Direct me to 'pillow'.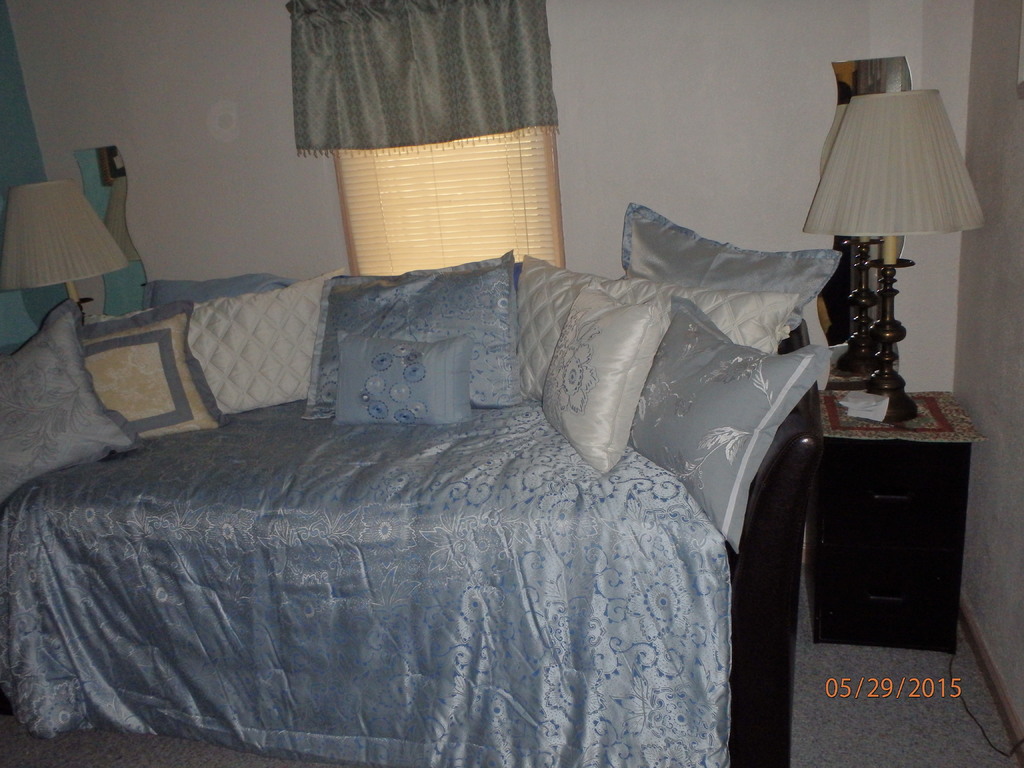
Direction: [left=626, top=200, right=832, bottom=348].
